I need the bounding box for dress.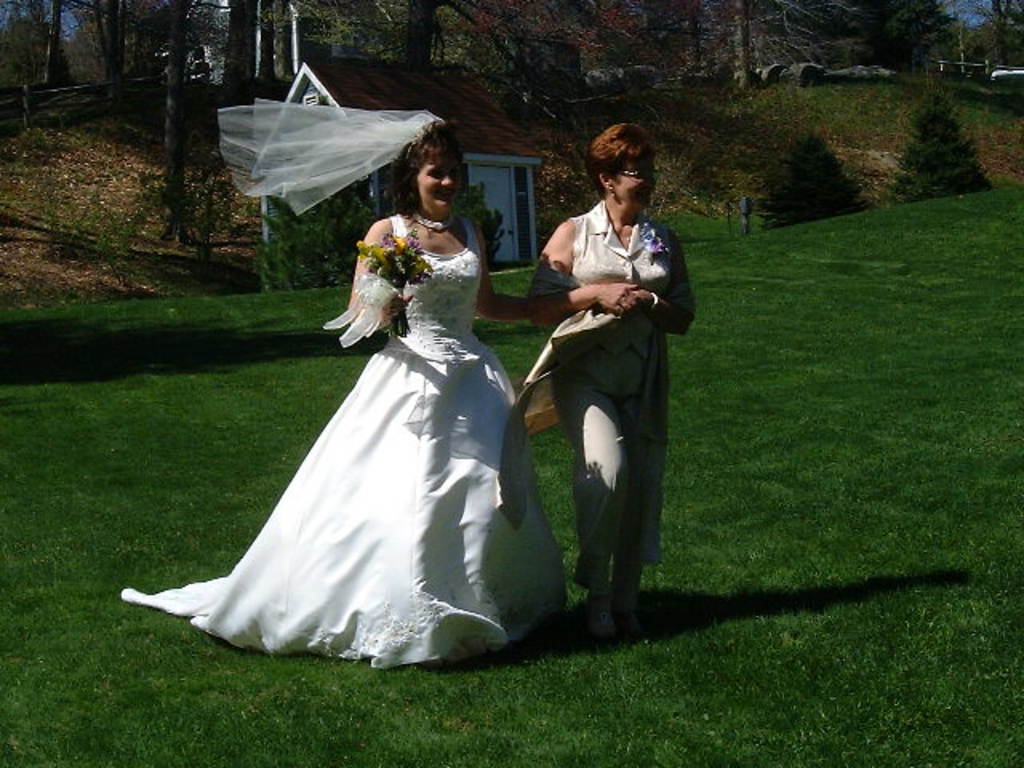
Here it is: (485,186,699,565).
